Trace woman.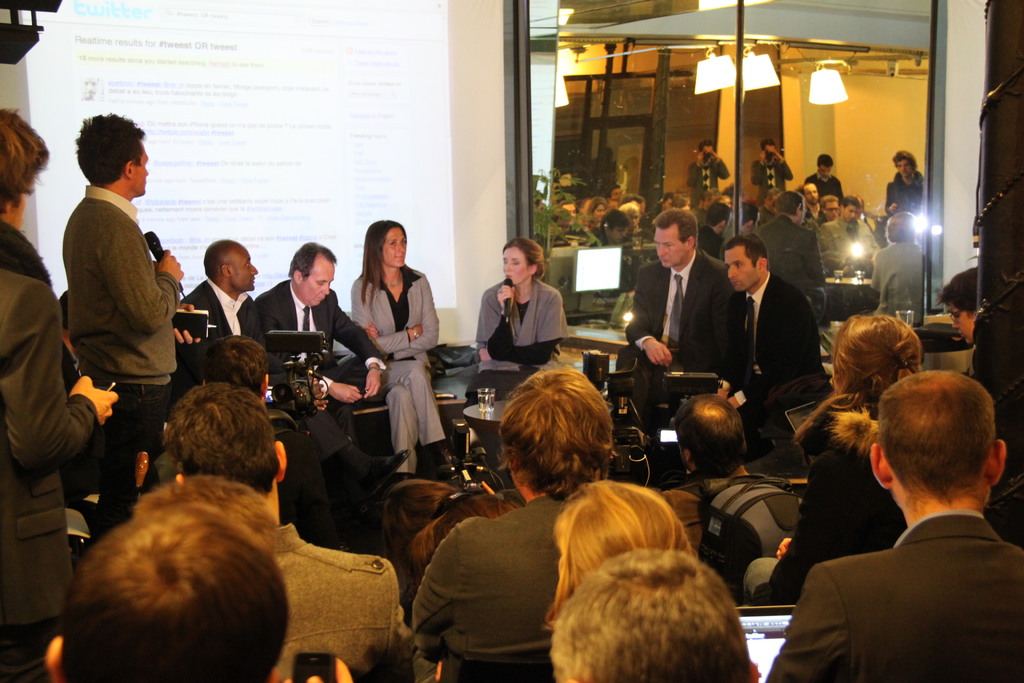
Traced to 328,233,447,504.
